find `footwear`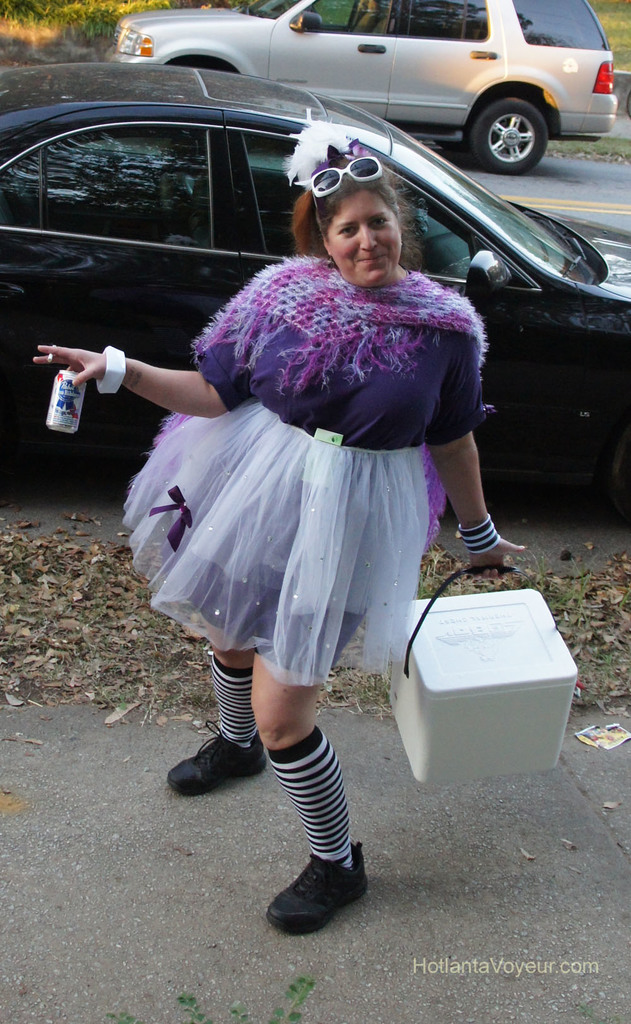
bbox(266, 840, 378, 934)
